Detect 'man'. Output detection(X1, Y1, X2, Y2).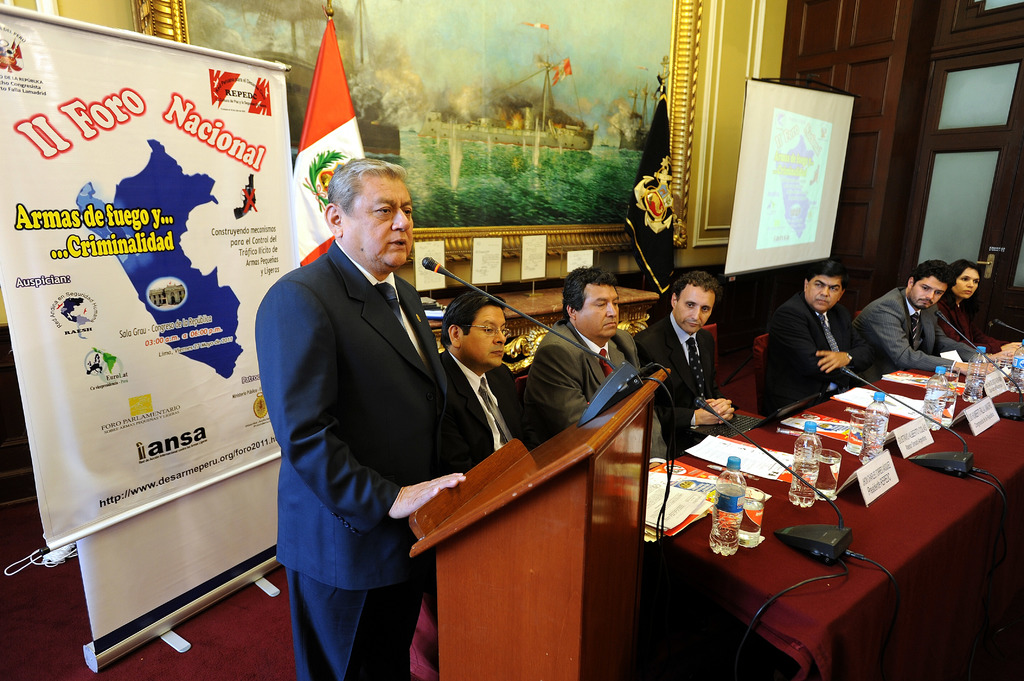
detection(435, 285, 567, 470).
